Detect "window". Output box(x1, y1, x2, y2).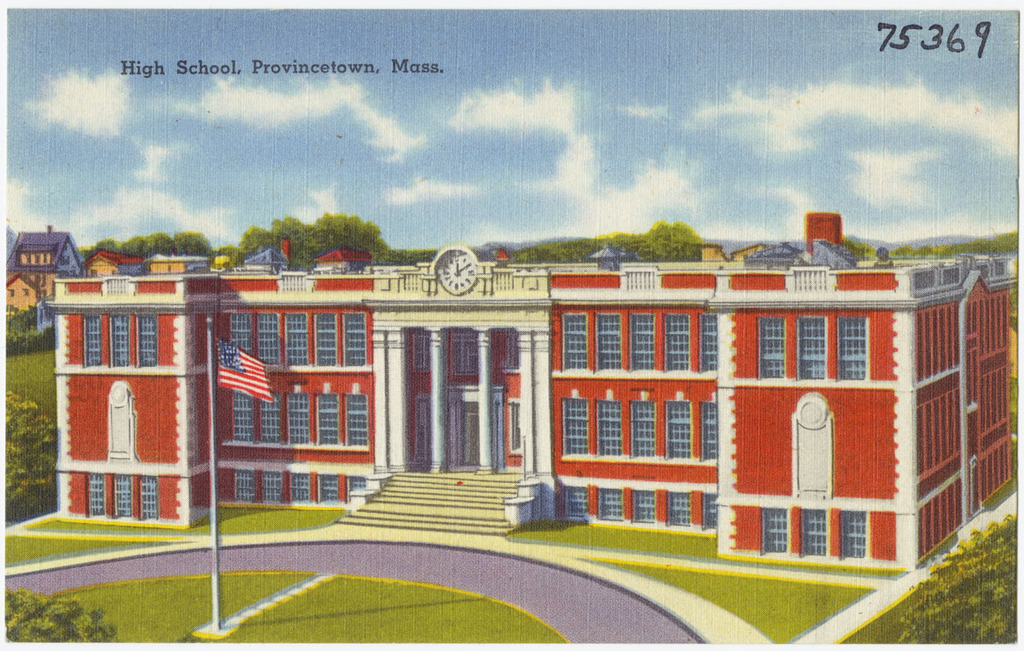
box(594, 311, 620, 374).
